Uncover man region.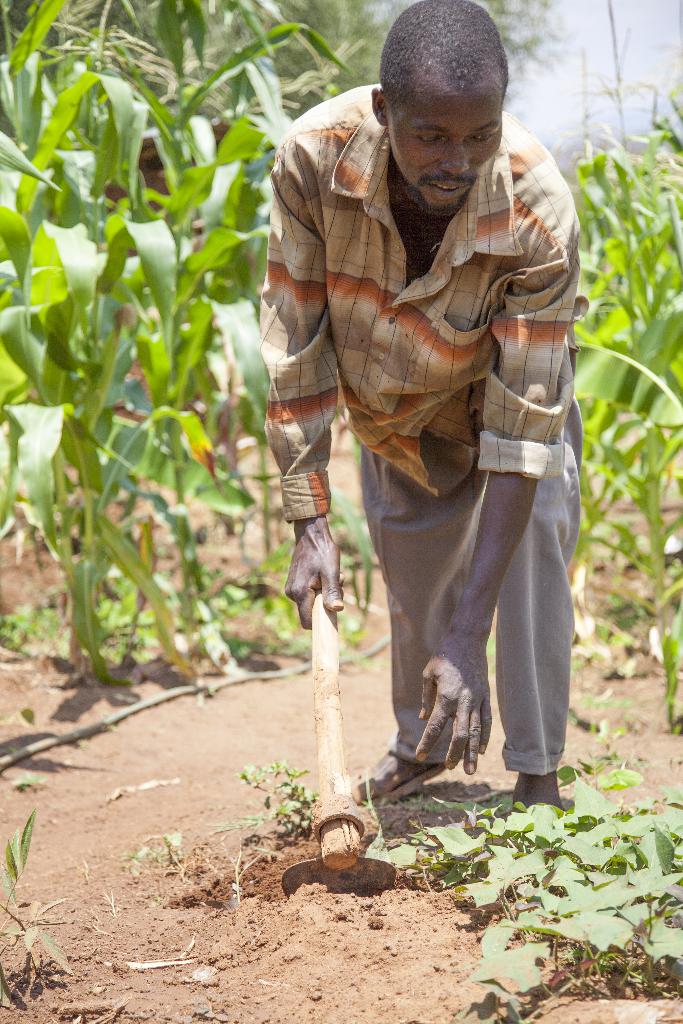
Uncovered: crop(266, 0, 604, 850).
